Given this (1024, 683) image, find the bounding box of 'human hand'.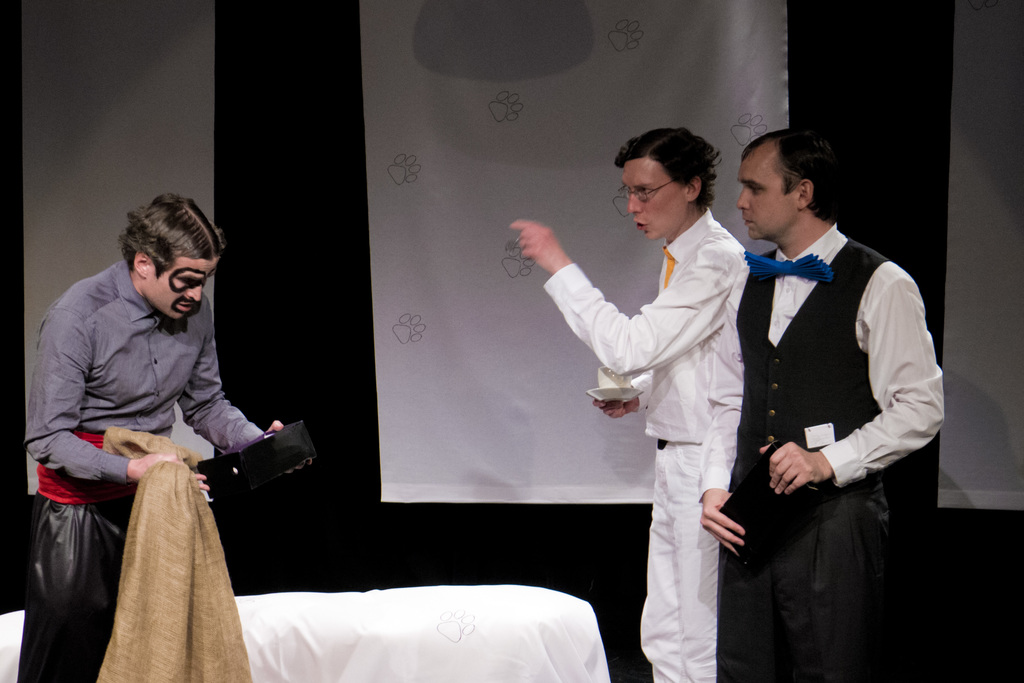
765,432,842,511.
